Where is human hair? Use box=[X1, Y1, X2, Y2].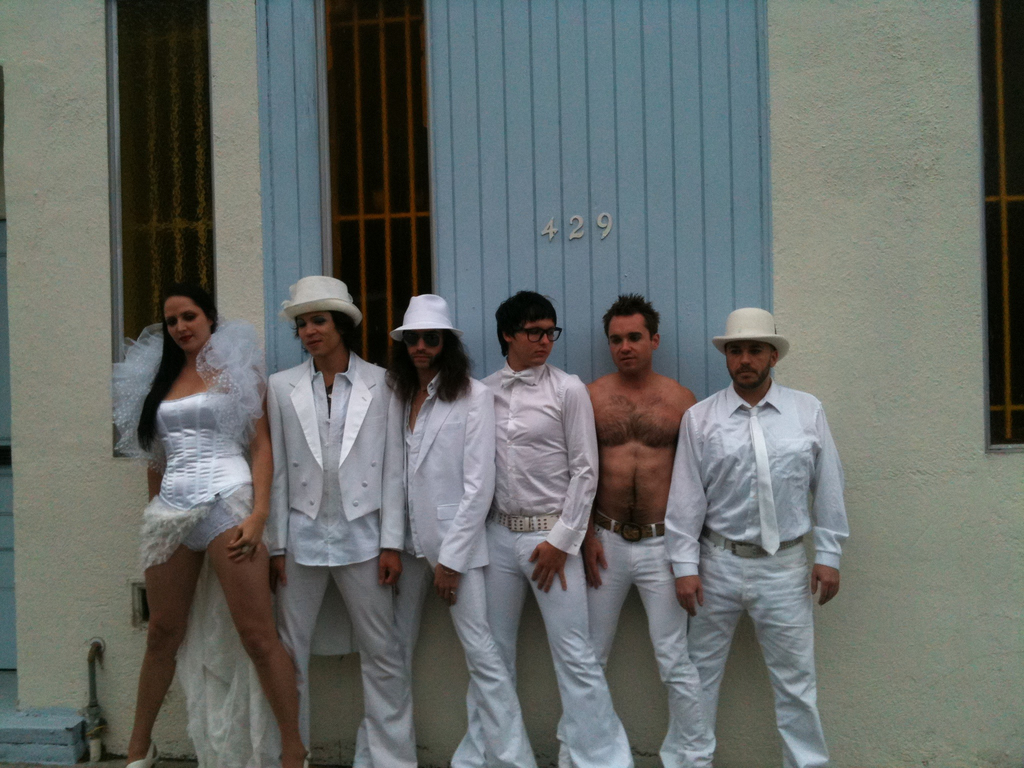
box=[603, 291, 659, 337].
